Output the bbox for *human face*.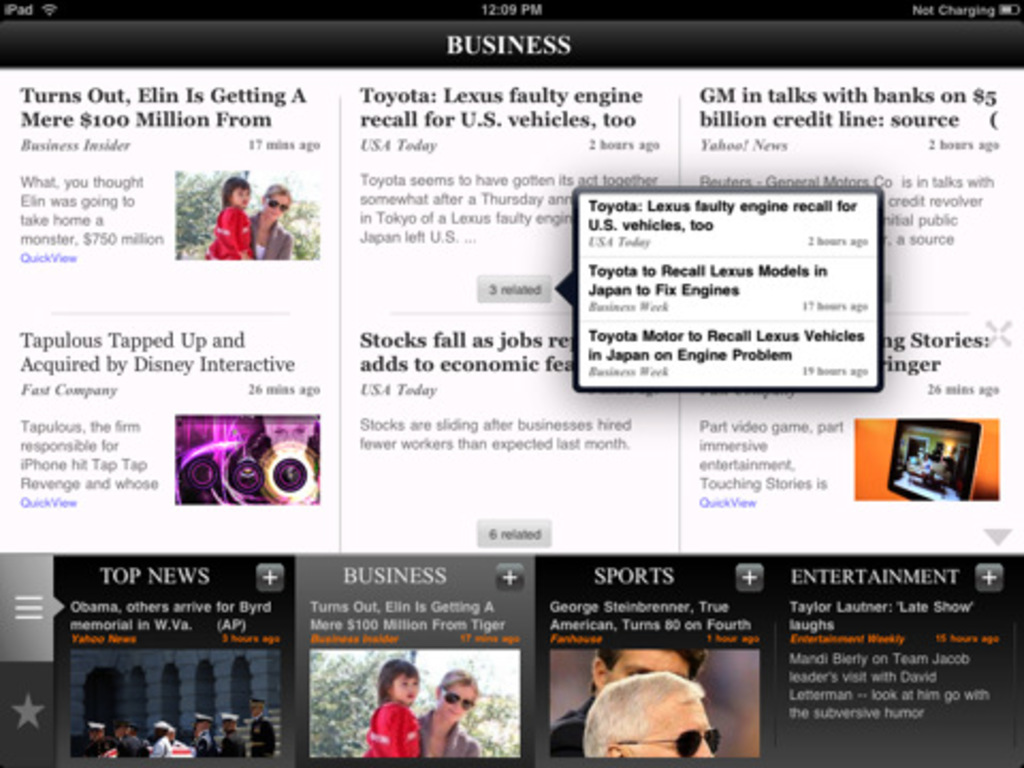
[627,695,717,759].
